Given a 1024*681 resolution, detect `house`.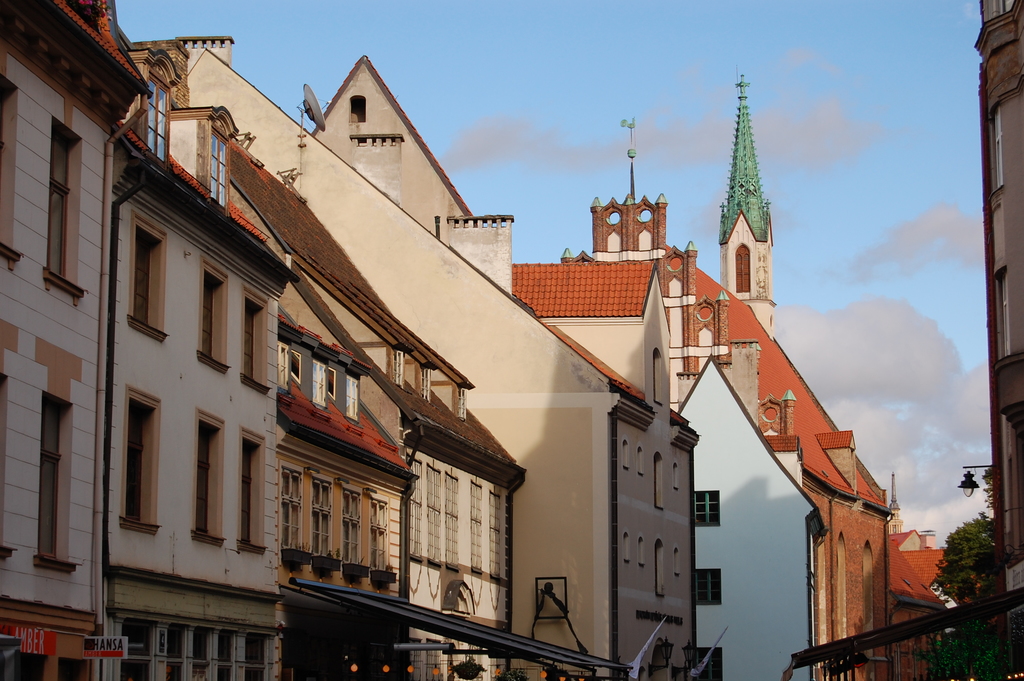
l=178, t=31, r=699, b=680.
